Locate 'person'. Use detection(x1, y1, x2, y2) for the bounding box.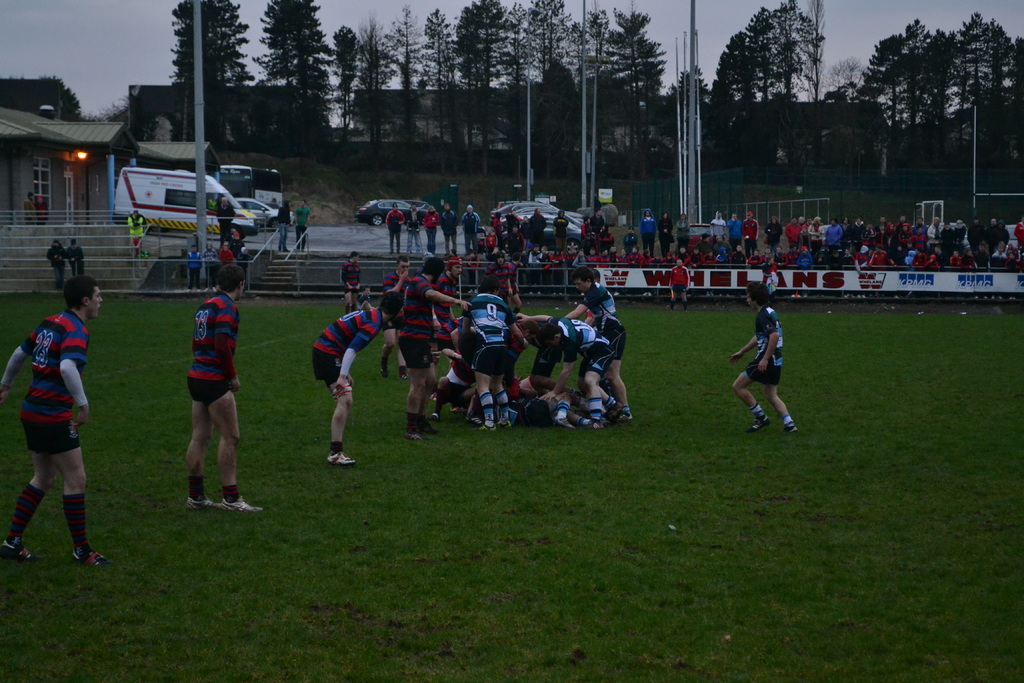
detection(294, 200, 316, 245).
